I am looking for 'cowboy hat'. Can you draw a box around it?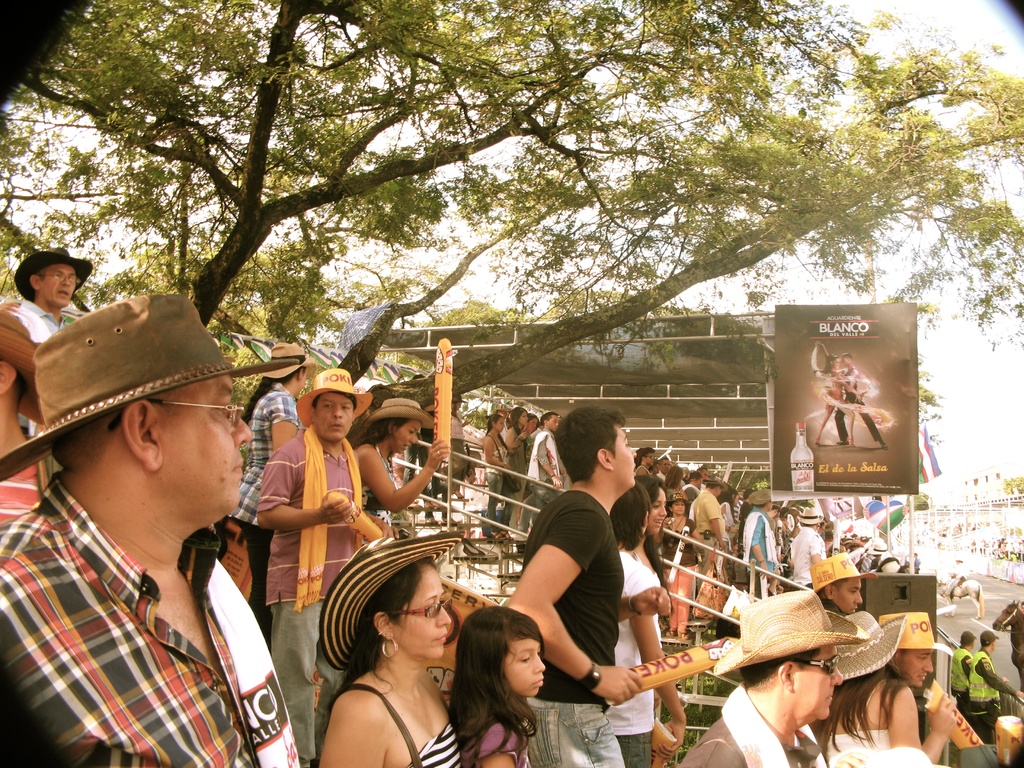
Sure, the bounding box is 874:609:951:655.
